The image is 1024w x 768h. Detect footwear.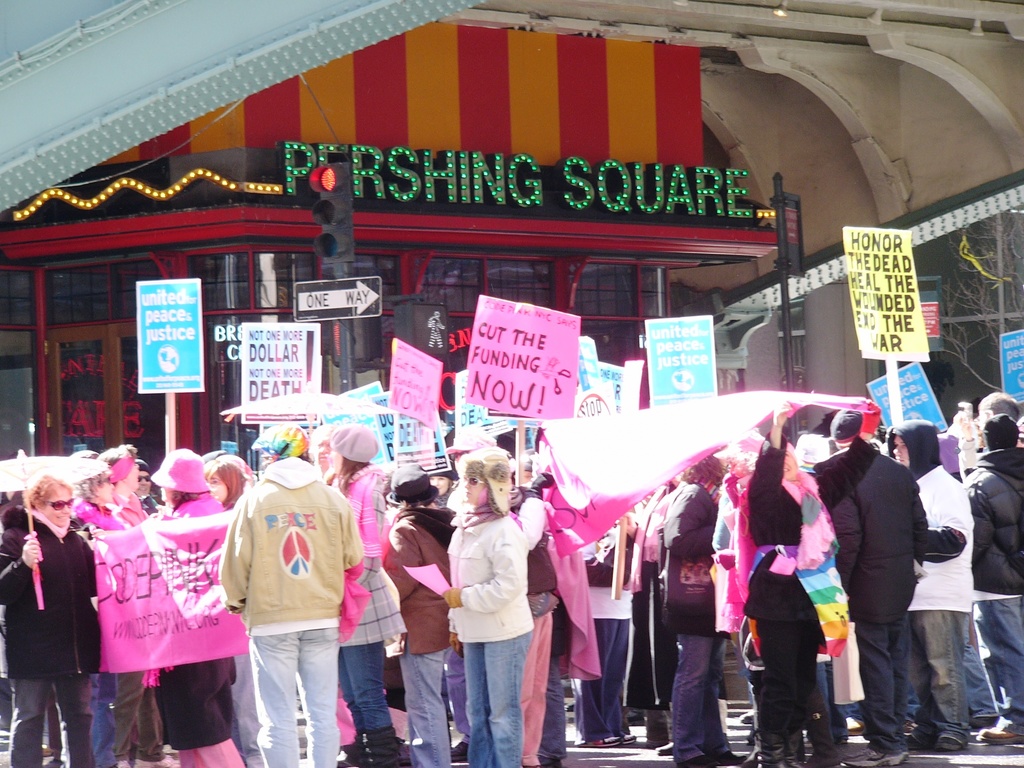
Detection: locate(974, 723, 1023, 746).
